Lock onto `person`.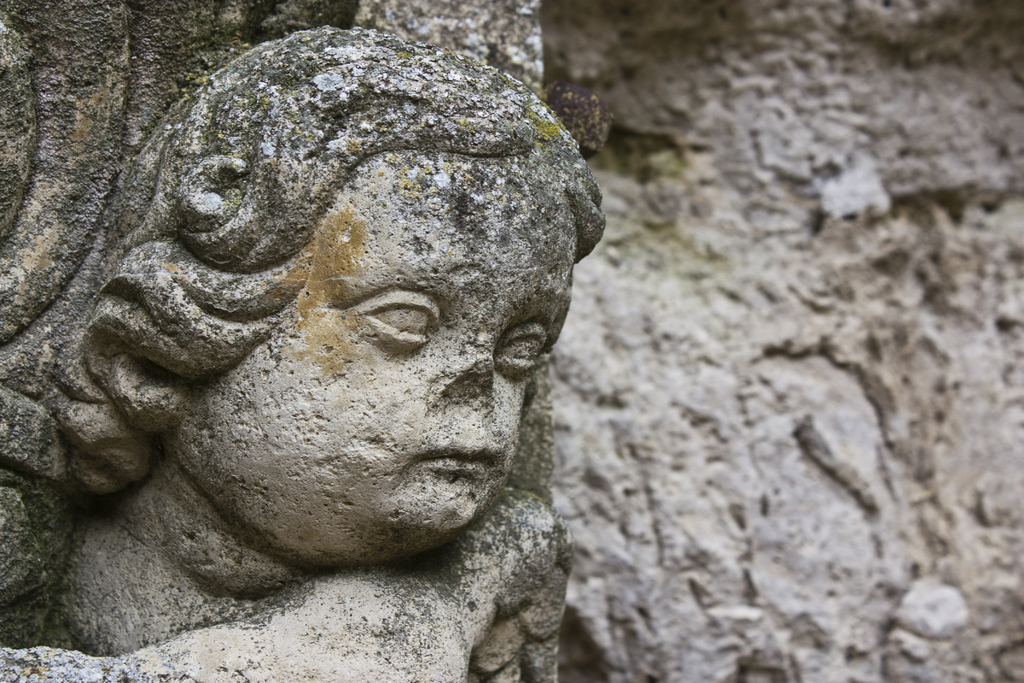
Locked: l=49, t=17, r=621, b=682.
